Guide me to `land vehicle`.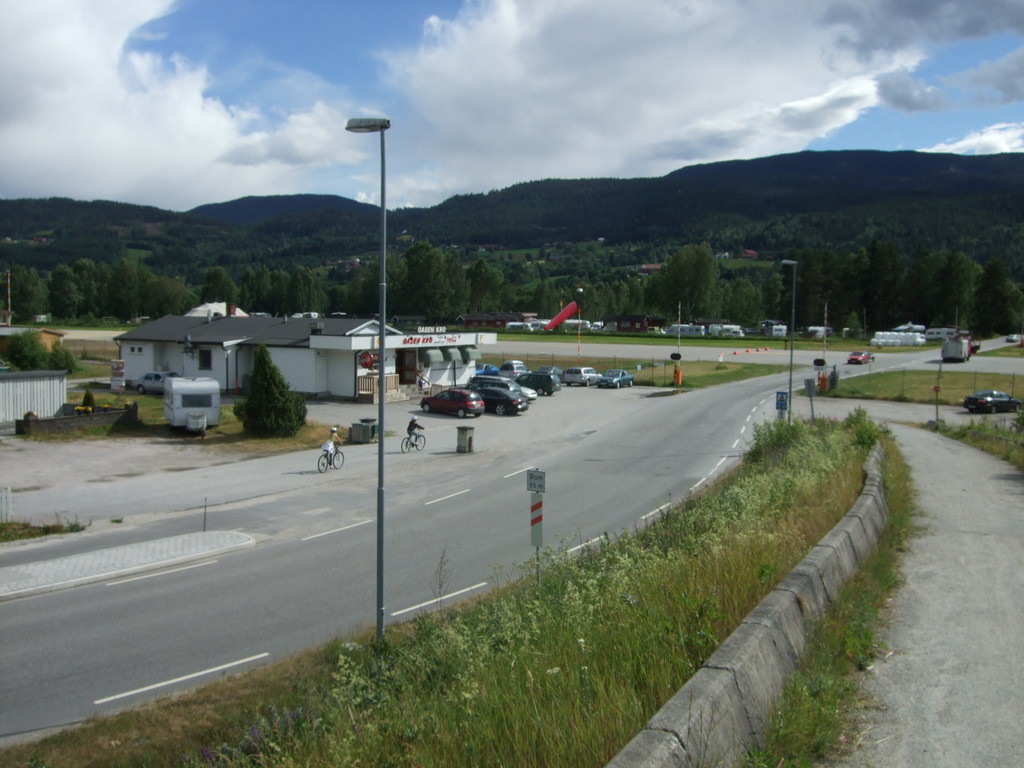
Guidance: 648:325:658:333.
